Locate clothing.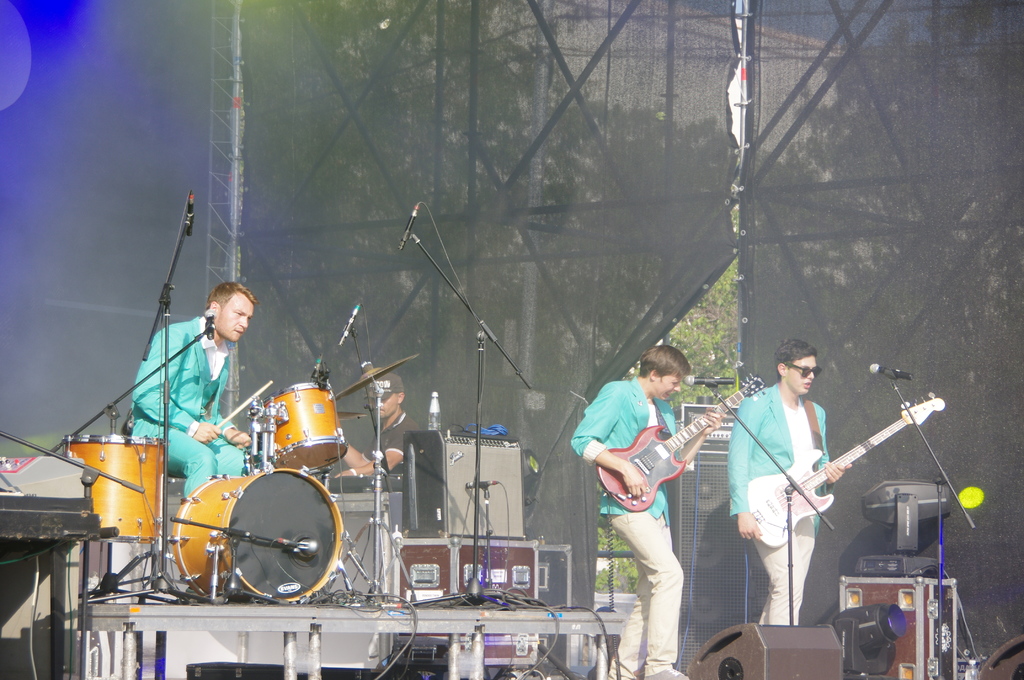
Bounding box: l=726, t=384, r=832, b=625.
